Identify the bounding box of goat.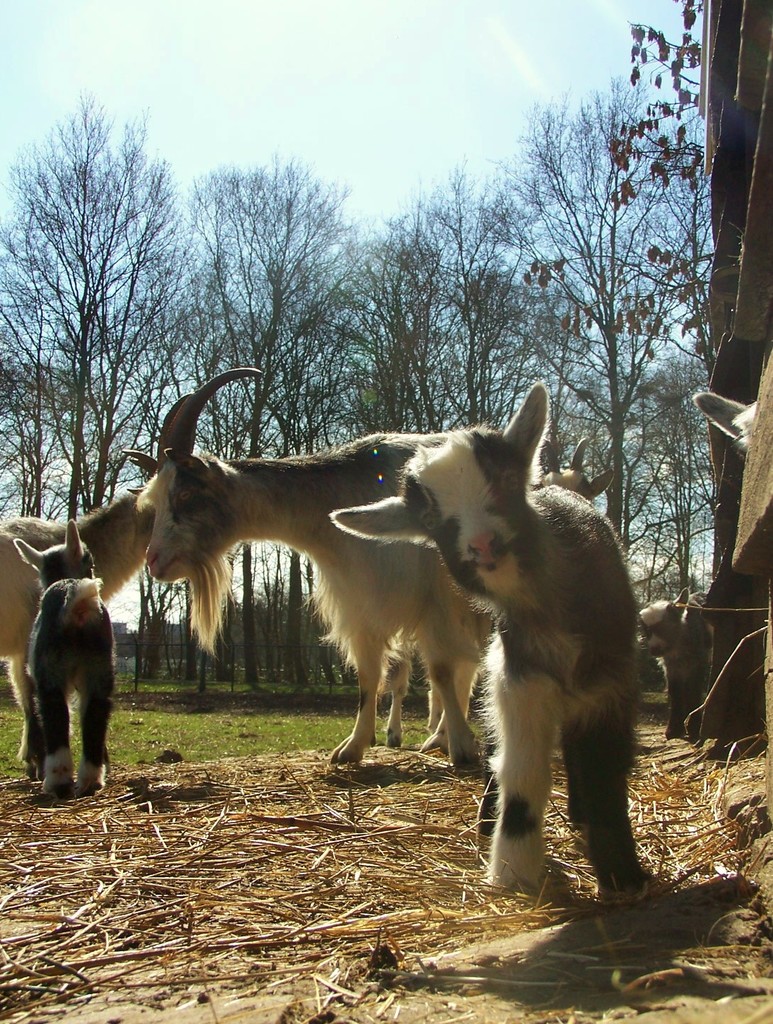
[324,379,641,905].
